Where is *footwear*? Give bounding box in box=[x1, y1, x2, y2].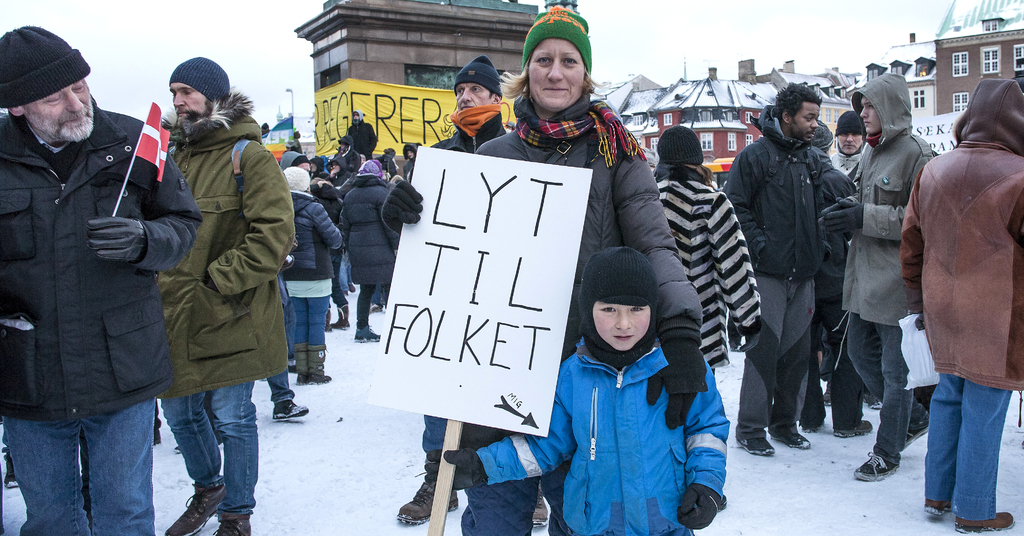
box=[851, 449, 900, 483].
